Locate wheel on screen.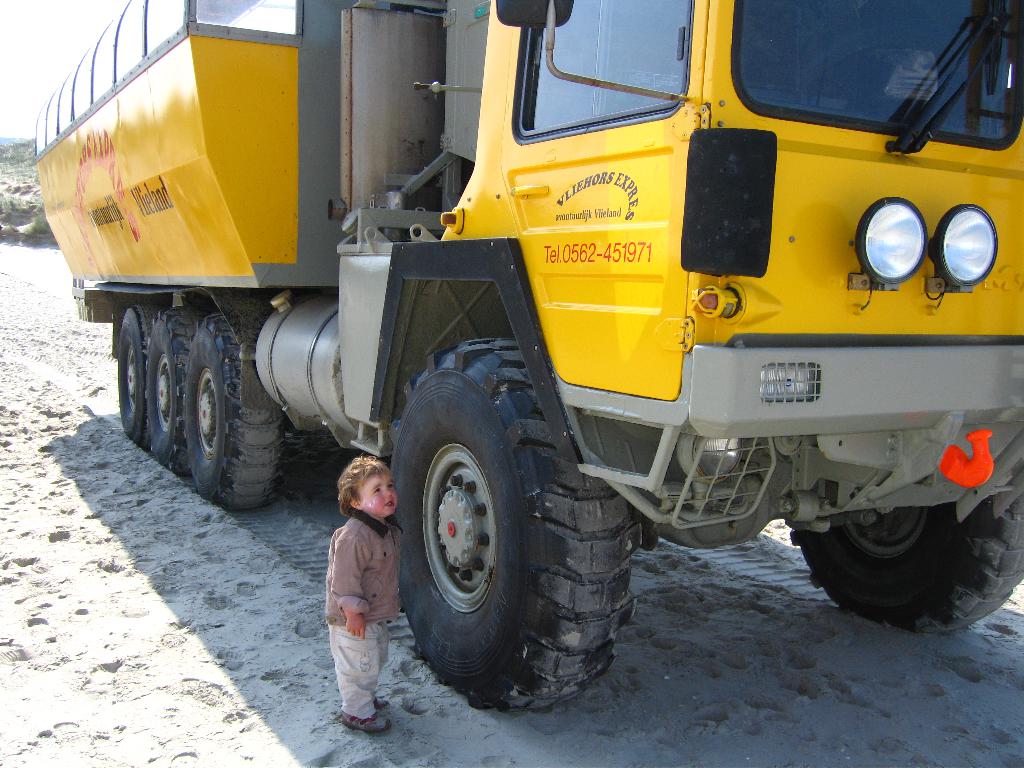
On screen at crop(183, 319, 288, 507).
